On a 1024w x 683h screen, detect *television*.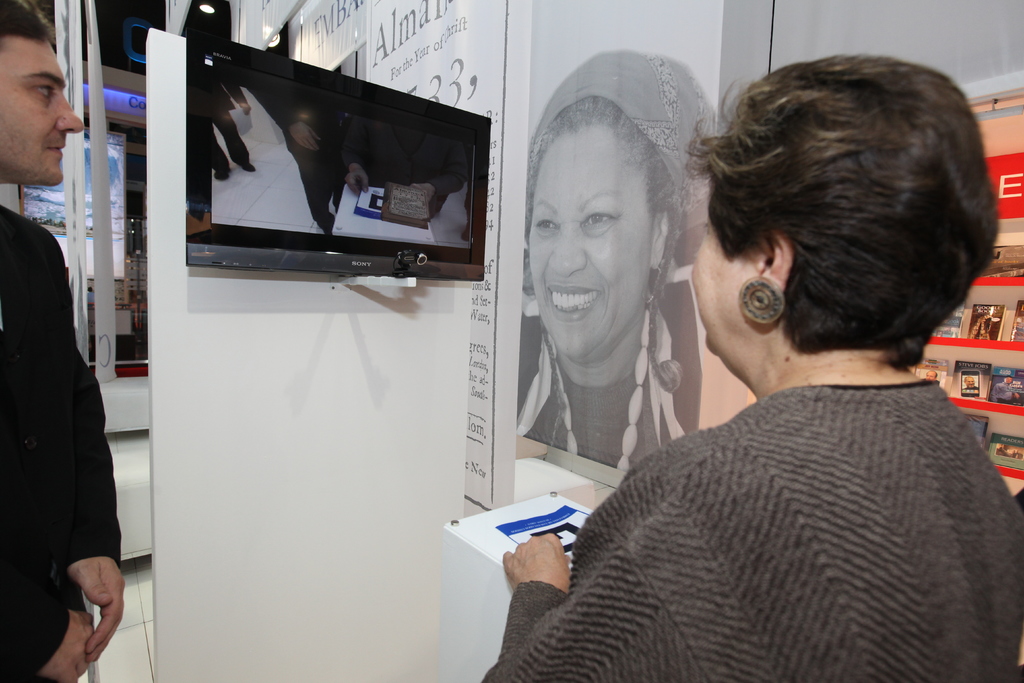
125:152:147:182.
